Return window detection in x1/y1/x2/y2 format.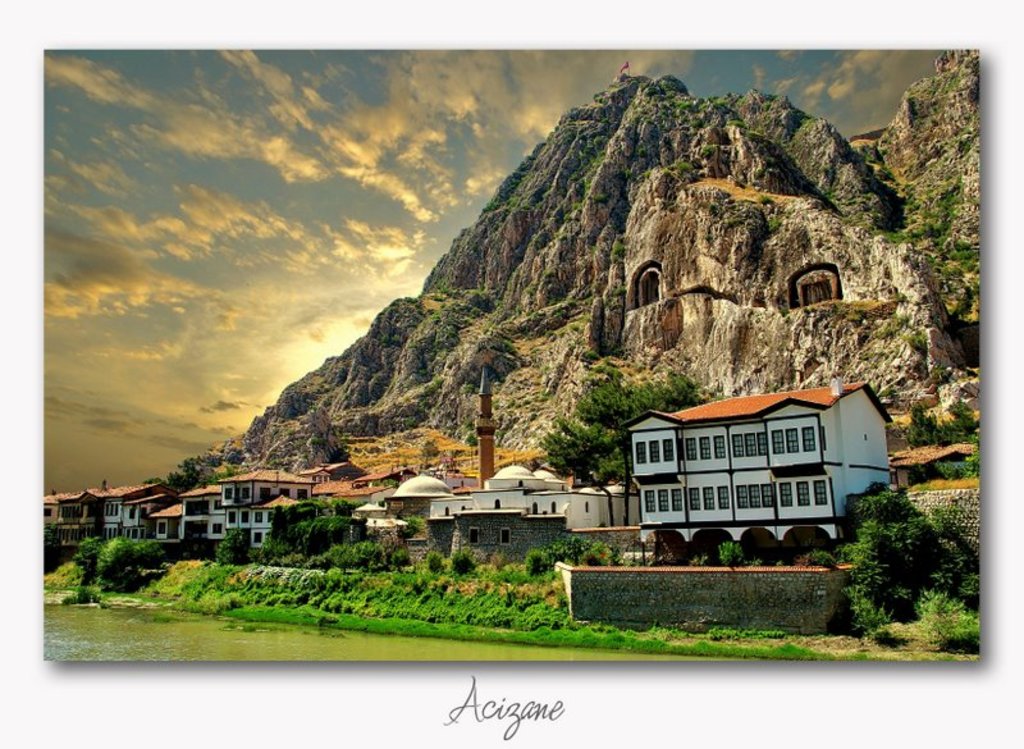
632/440/643/463.
